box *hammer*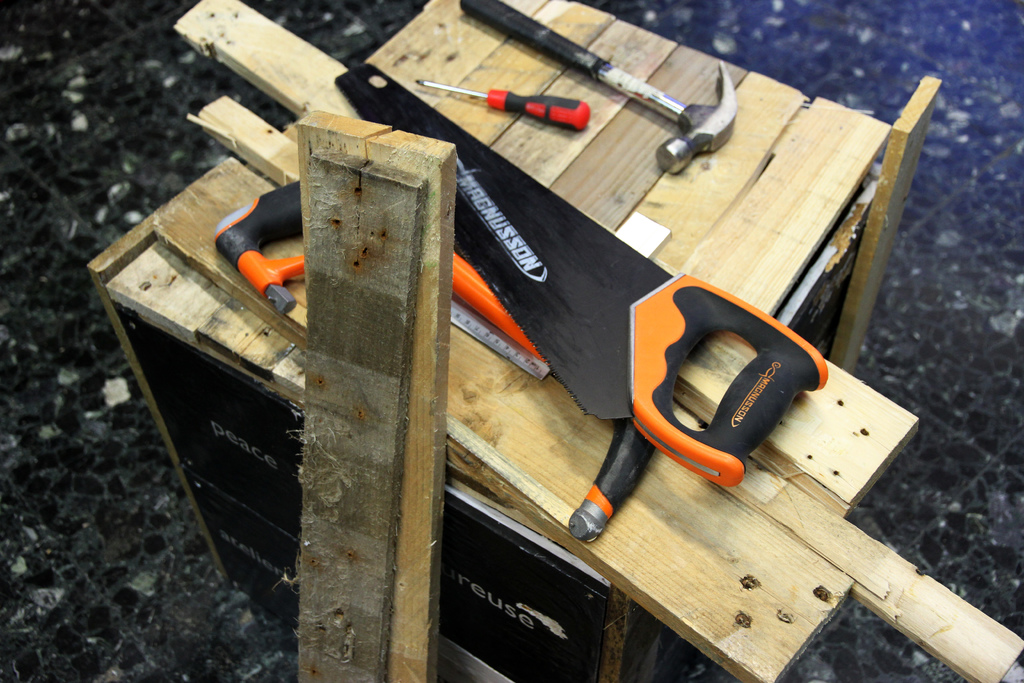
461/0/739/174
